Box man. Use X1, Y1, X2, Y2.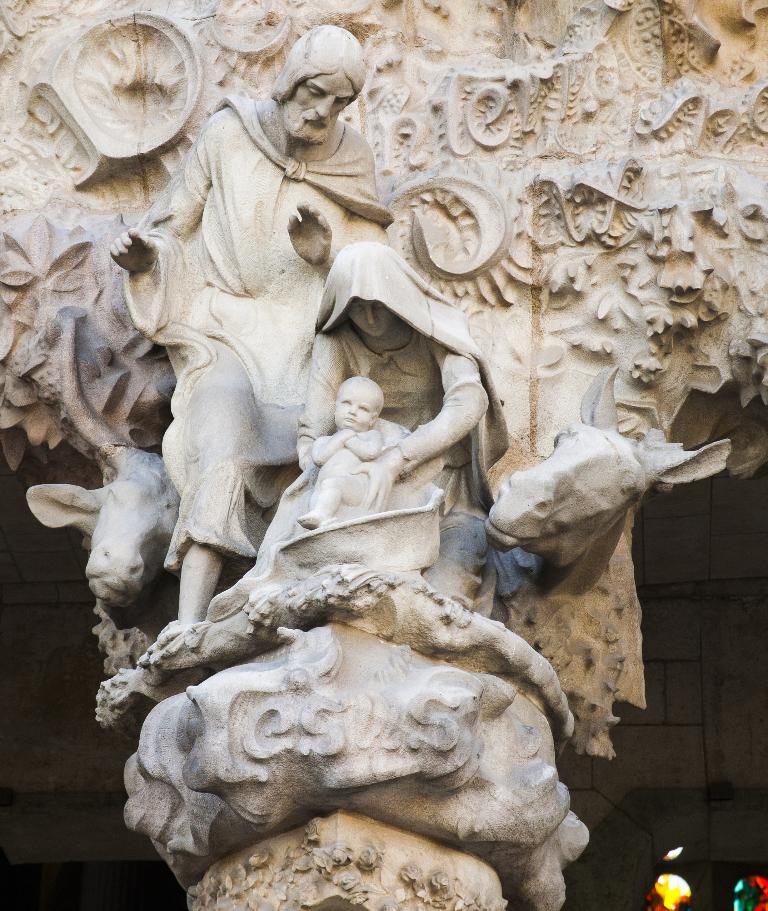
103, 15, 386, 676.
